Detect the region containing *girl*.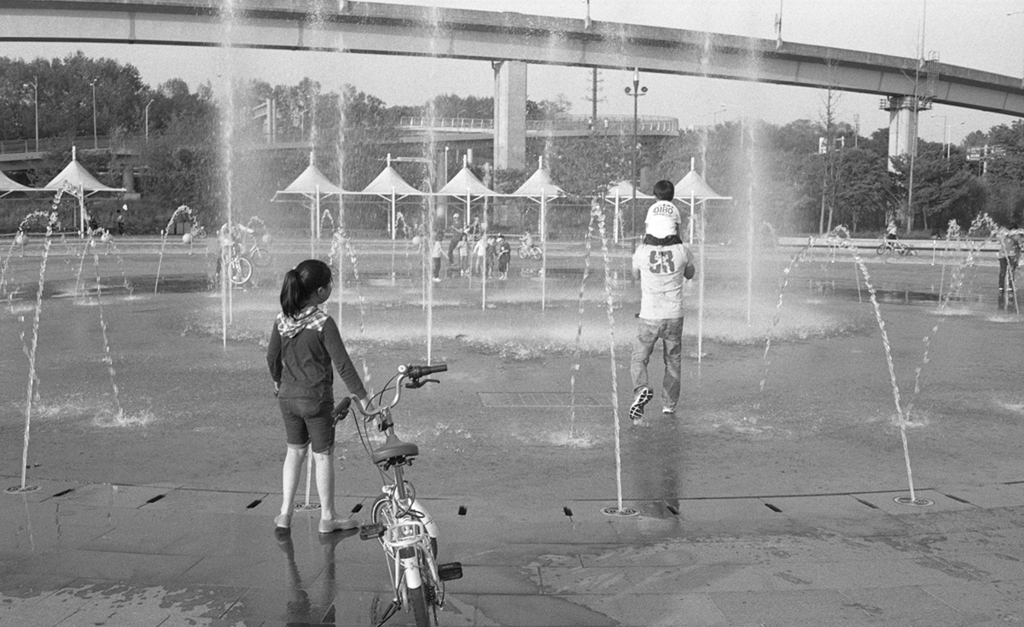
{"x1": 265, "y1": 262, "x2": 375, "y2": 532}.
